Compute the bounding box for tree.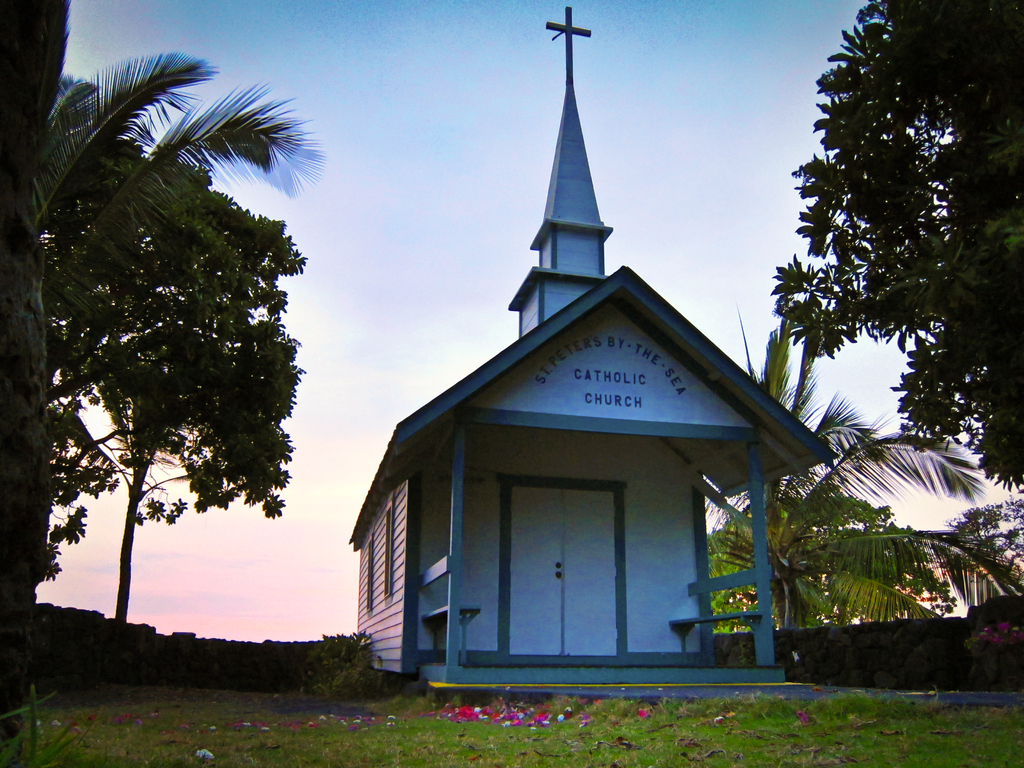
{"left": 955, "top": 503, "right": 1023, "bottom": 581}.
